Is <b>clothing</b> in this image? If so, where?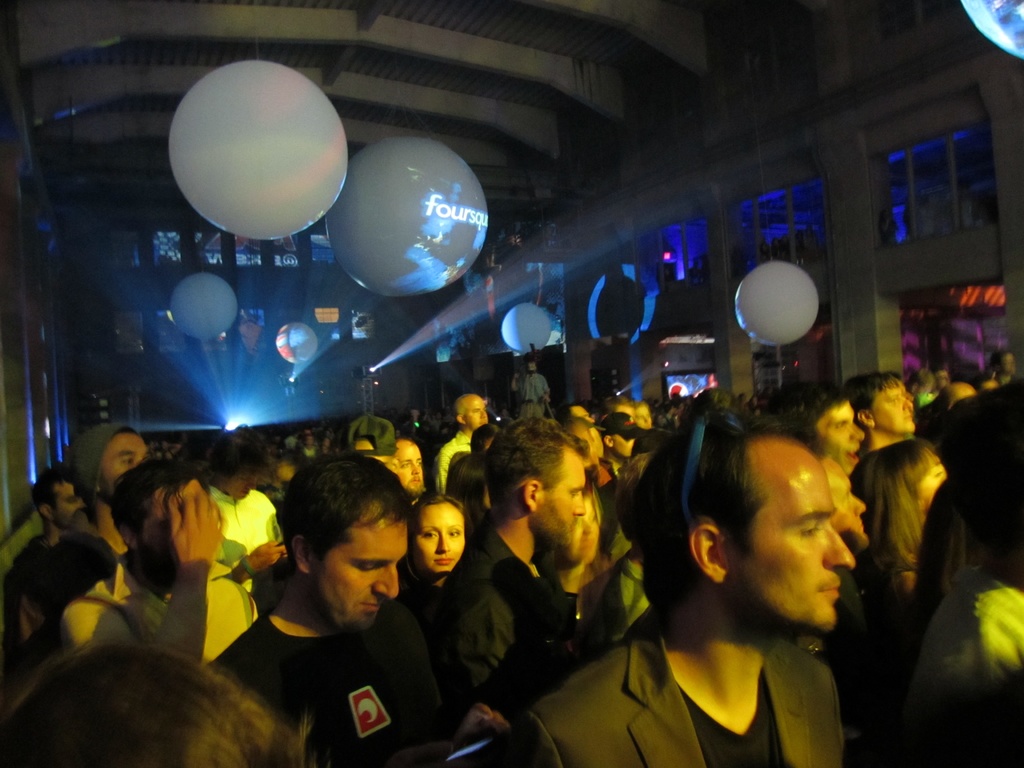
Yes, at l=595, t=451, r=627, b=516.
